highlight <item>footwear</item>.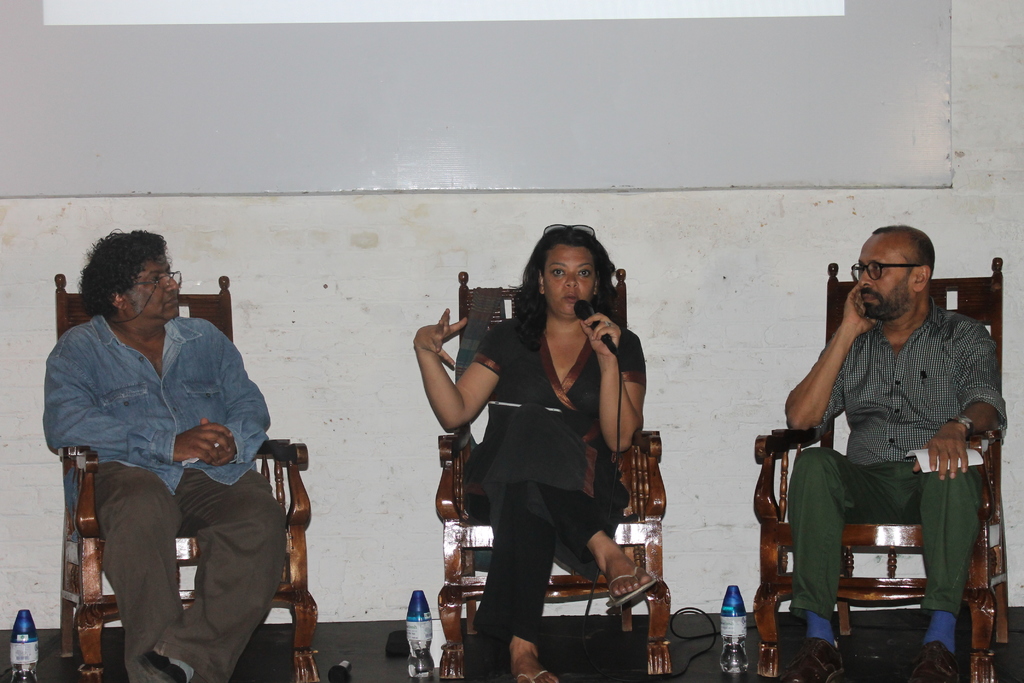
Highlighted region: region(909, 634, 957, 682).
